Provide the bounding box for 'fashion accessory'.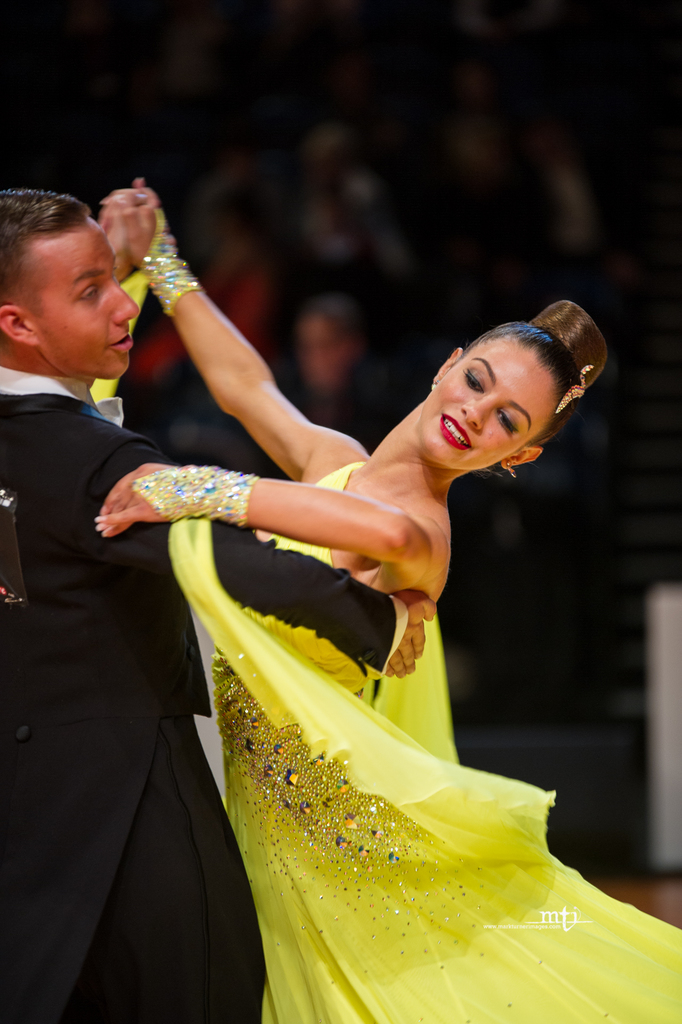
bbox=[137, 208, 204, 322].
